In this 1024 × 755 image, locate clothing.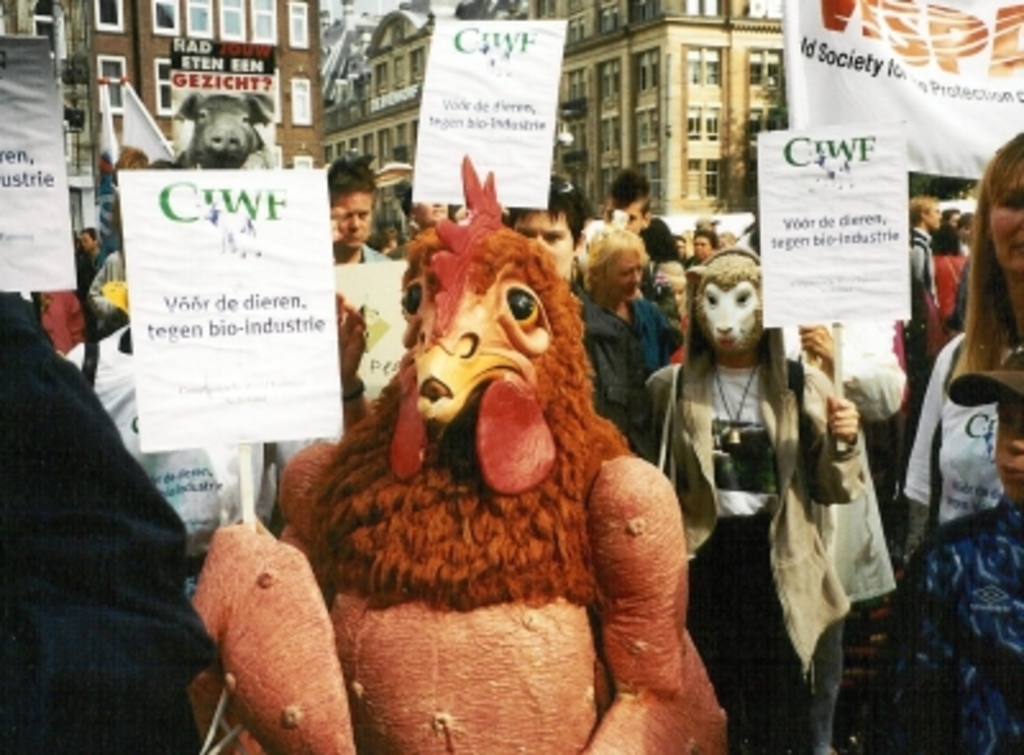
Bounding box: crop(581, 299, 689, 461).
